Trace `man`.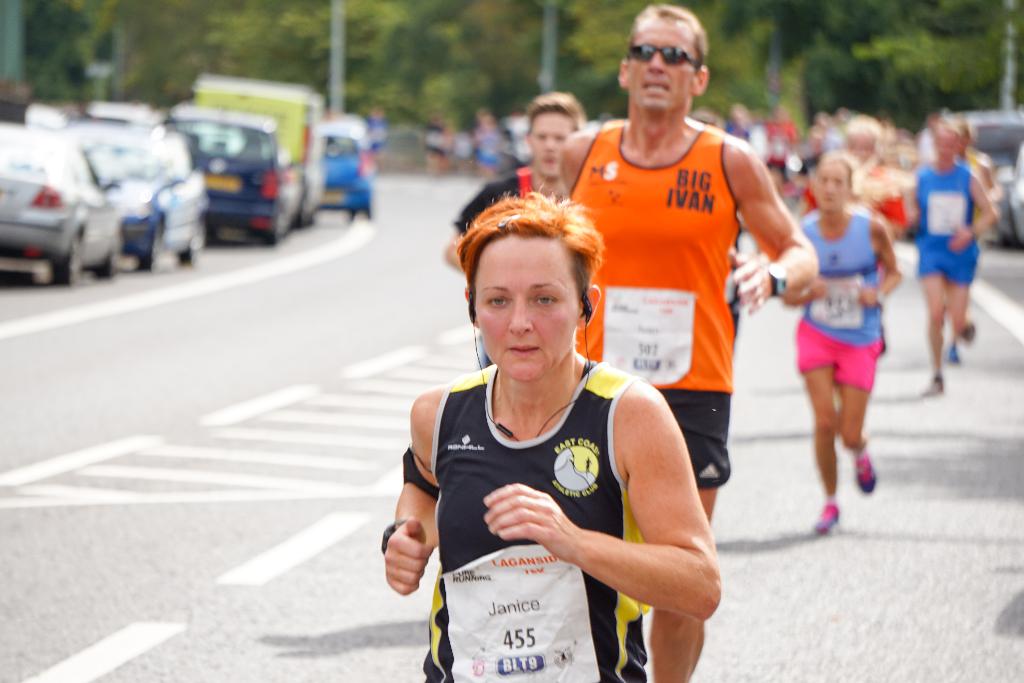
Traced to bbox(441, 90, 594, 272).
